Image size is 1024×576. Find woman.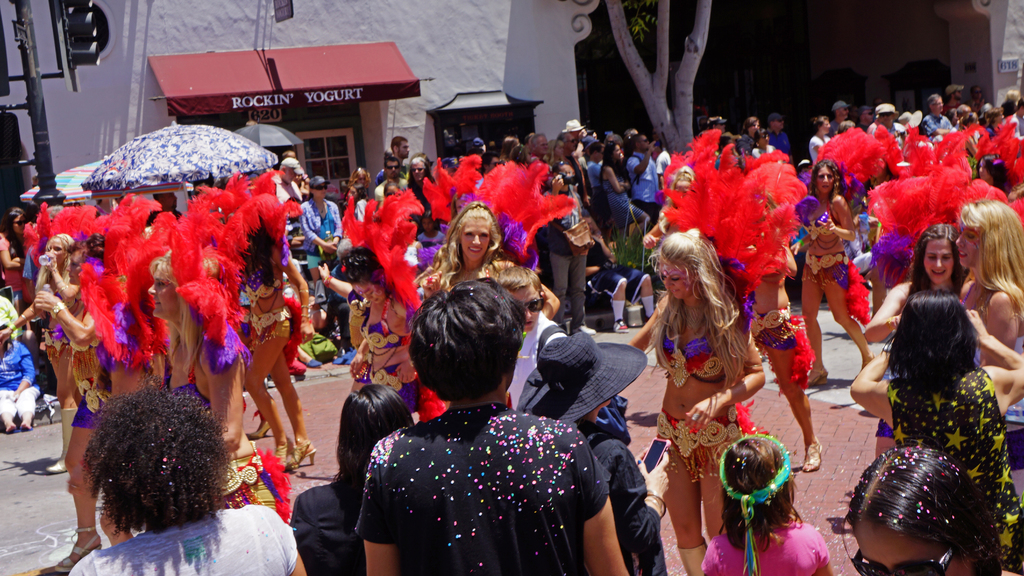
785:127:874:388.
